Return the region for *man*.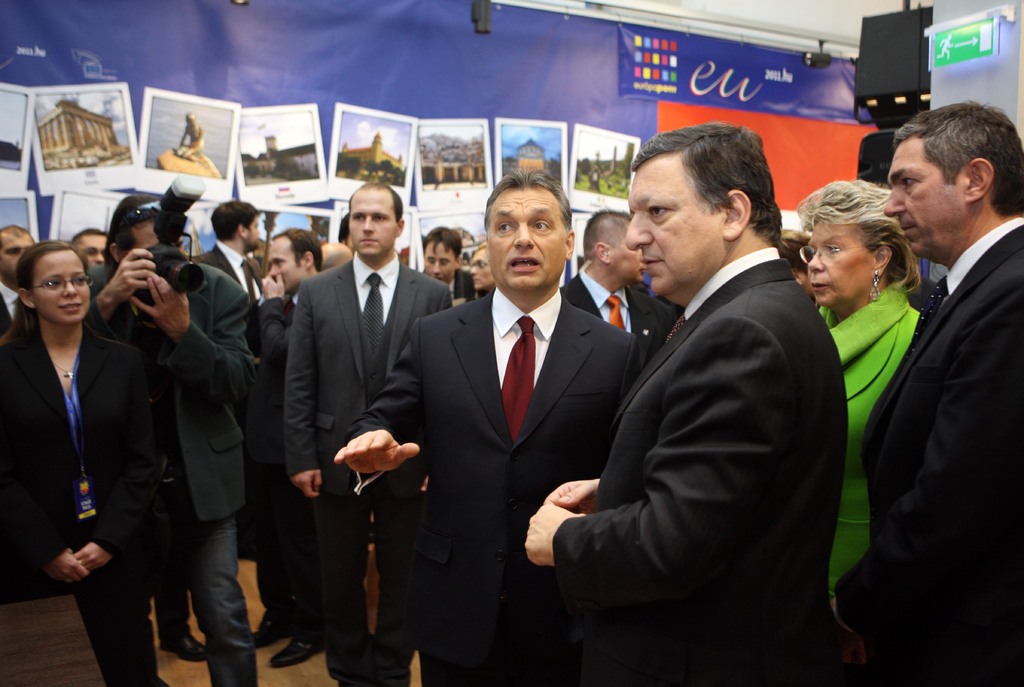
{"left": 79, "top": 204, "right": 264, "bottom": 686}.
